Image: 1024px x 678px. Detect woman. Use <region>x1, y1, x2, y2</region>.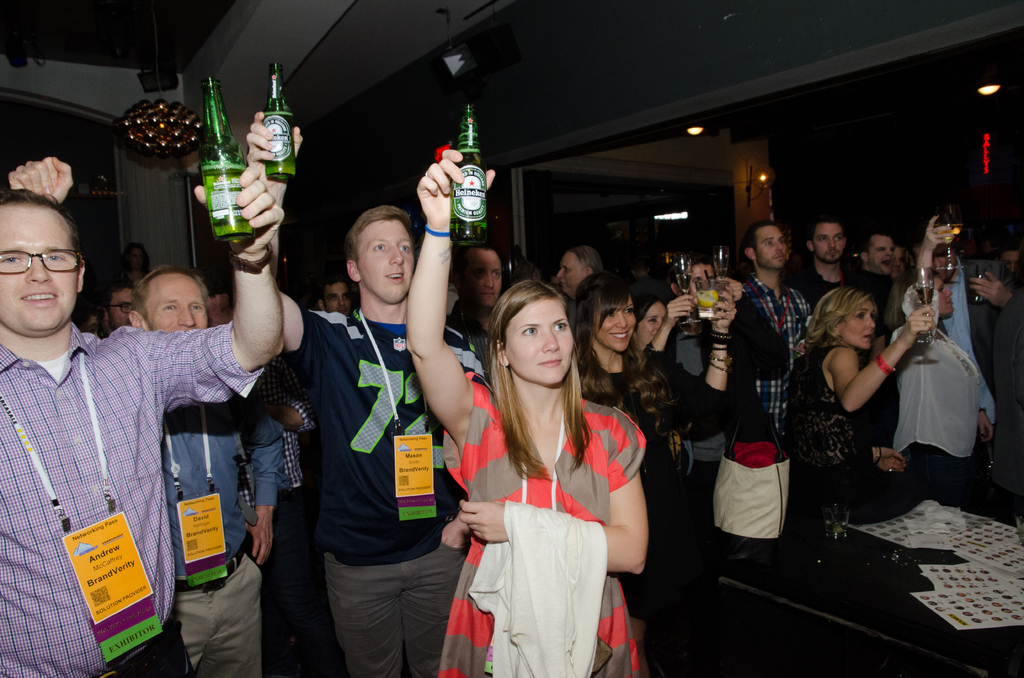
<region>633, 289, 733, 480</region>.
